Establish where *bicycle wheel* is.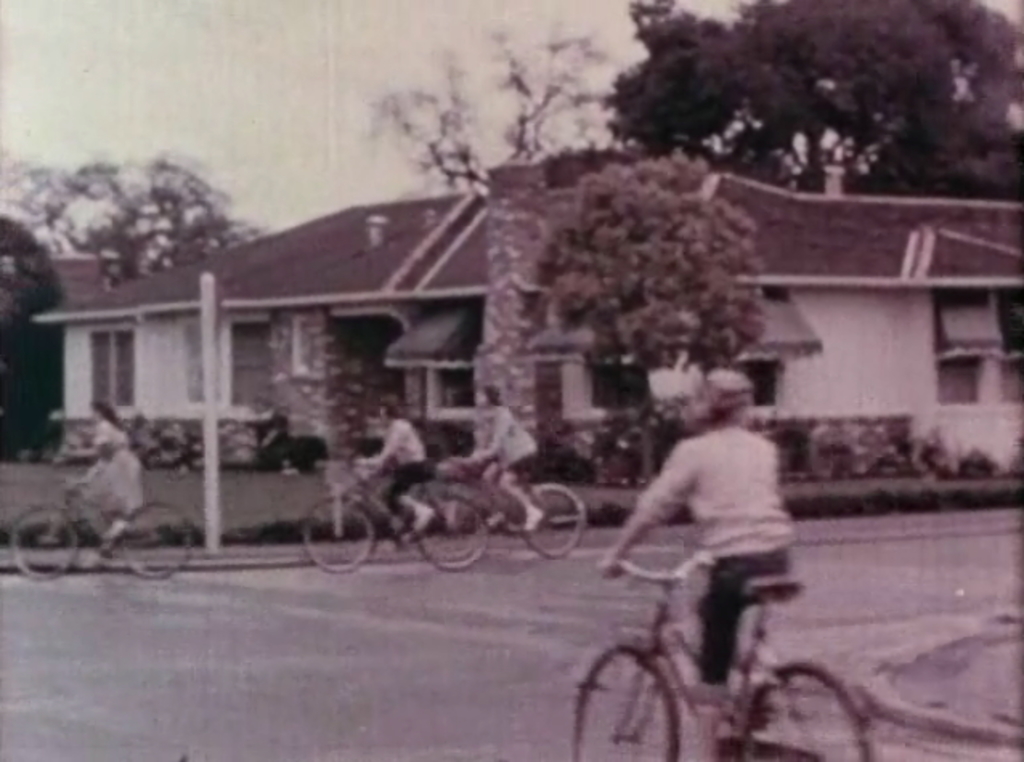
Established at 117,505,191,581.
